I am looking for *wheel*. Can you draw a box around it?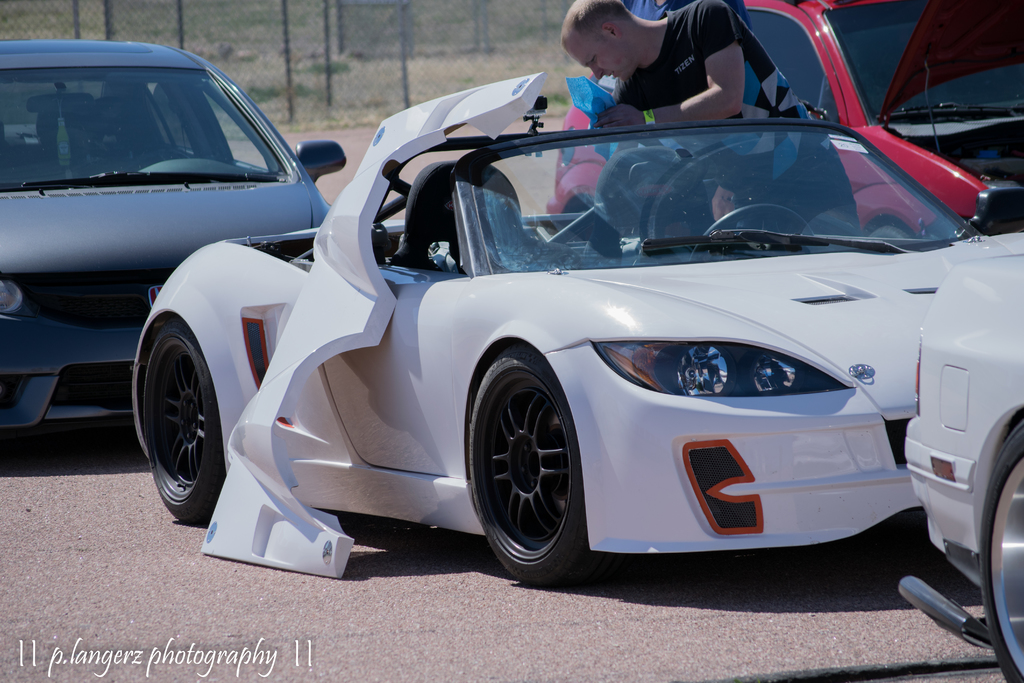
Sure, the bounding box is <box>474,348,592,581</box>.
